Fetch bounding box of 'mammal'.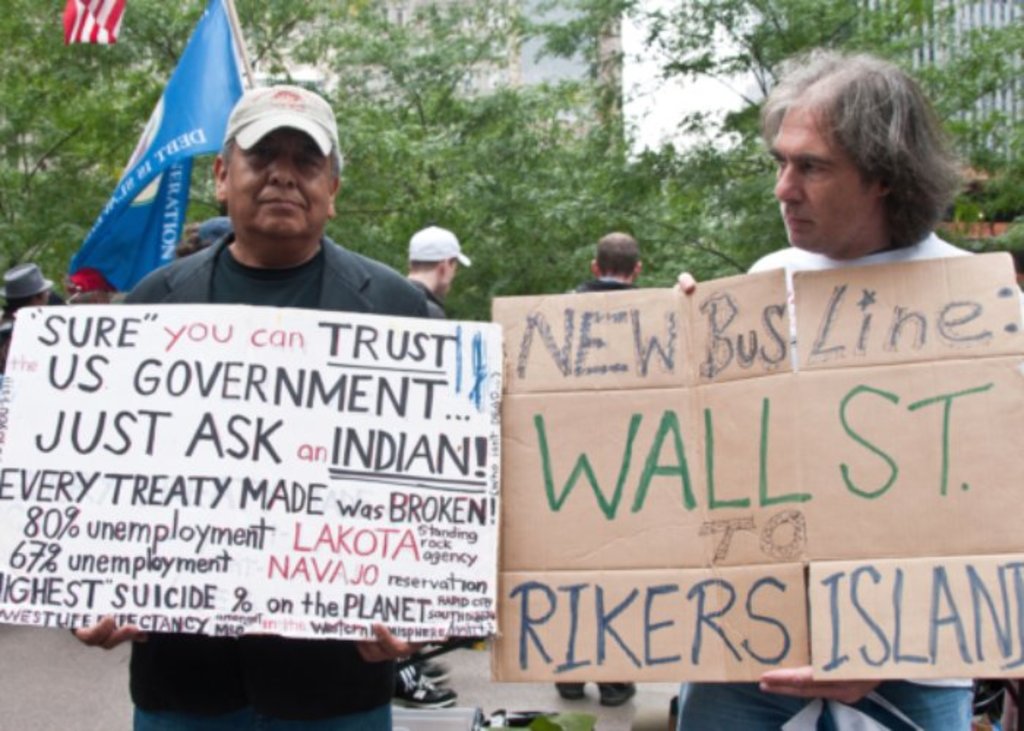
Bbox: [550,227,639,705].
